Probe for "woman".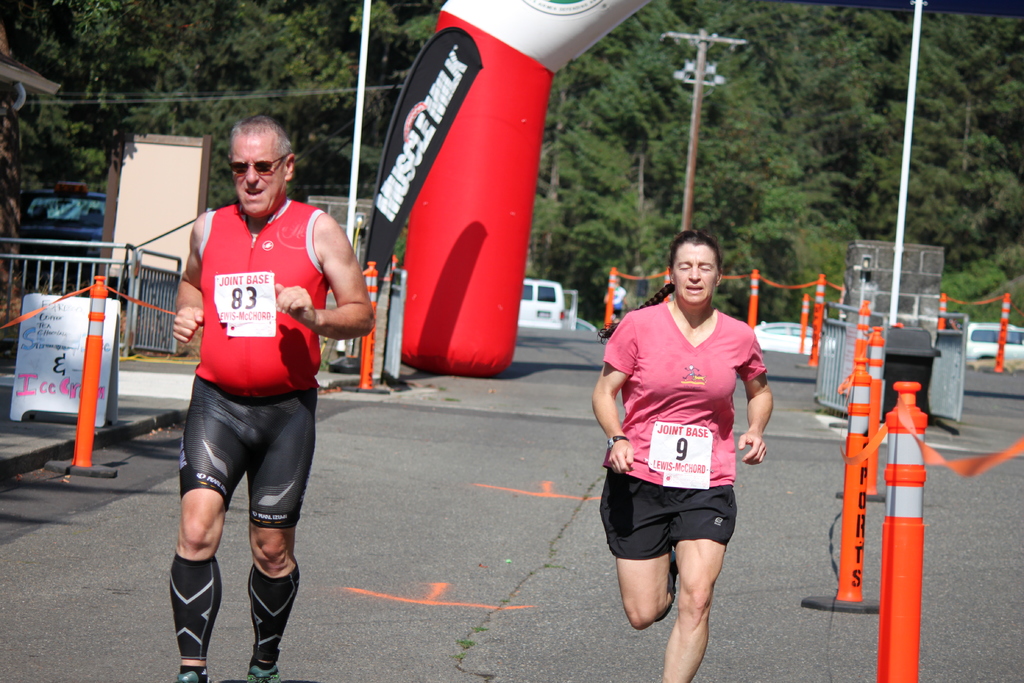
Probe result: locate(591, 228, 771, 682).
